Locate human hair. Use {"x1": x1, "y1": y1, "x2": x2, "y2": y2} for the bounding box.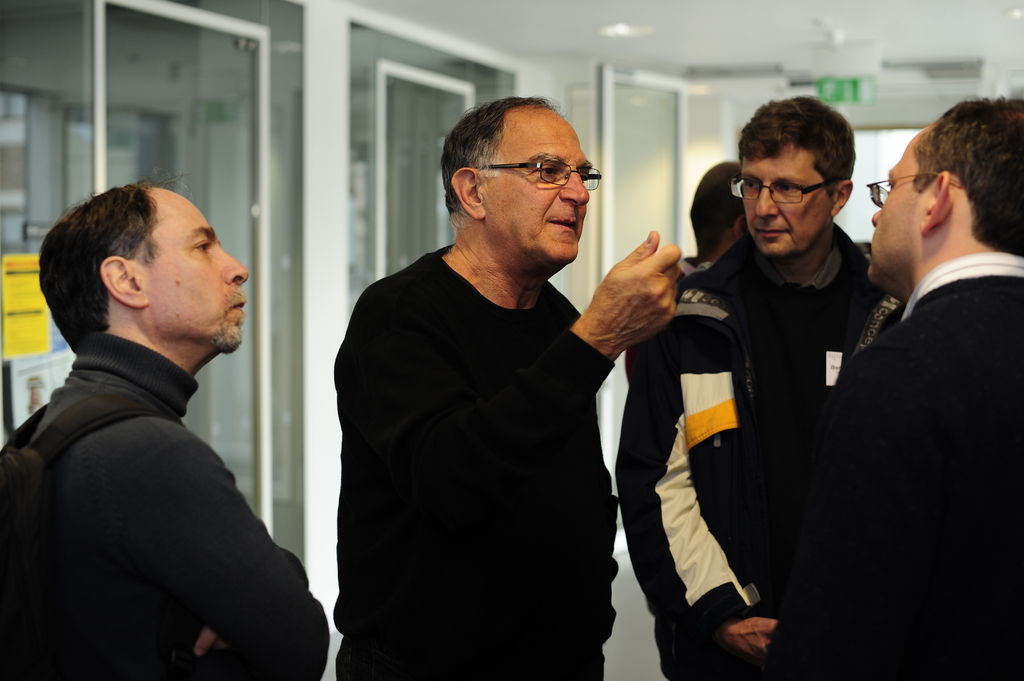
{"x1": 733, "y1": 88, "x2": 861, "y2": 168}.
